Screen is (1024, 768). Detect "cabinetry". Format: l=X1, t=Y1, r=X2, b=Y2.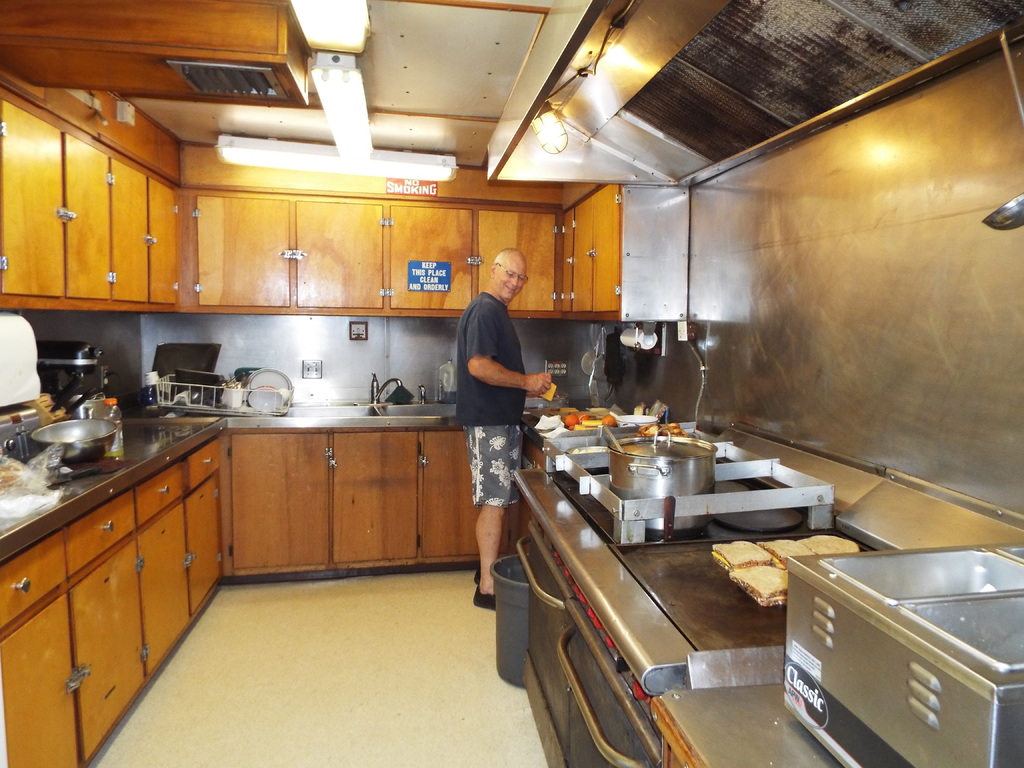
l=189, t=474, r=223, b=611.
